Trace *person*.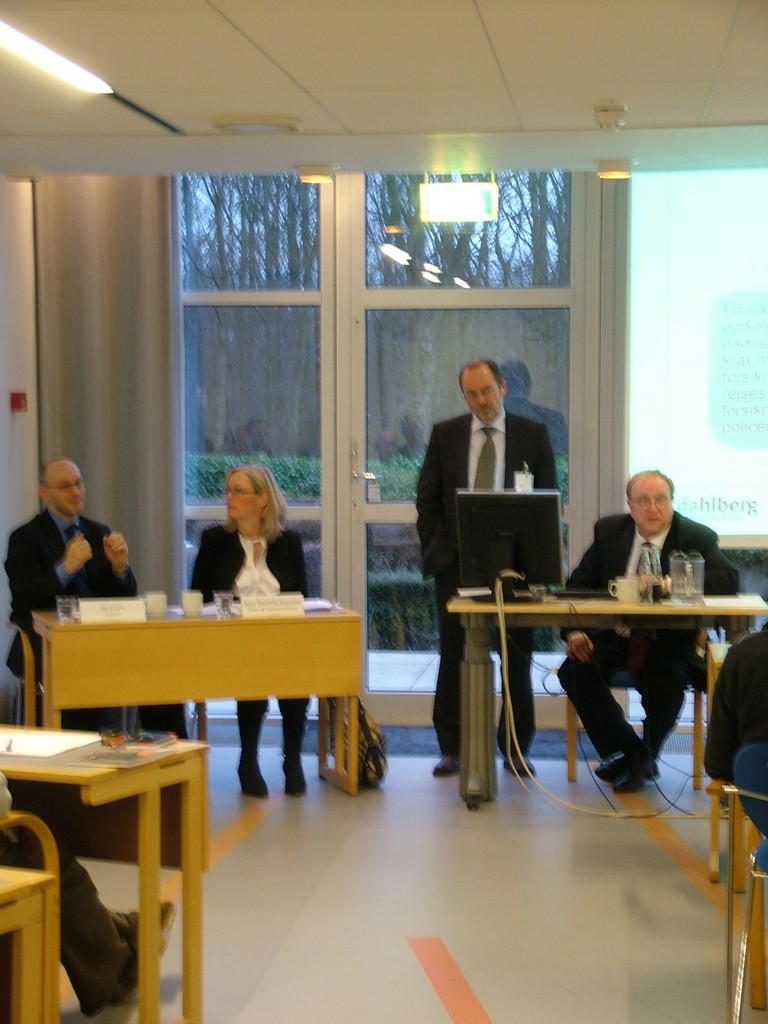
Traced to {"x1": 4, "y1": 458, "x2": 192, "y2": 739}.
